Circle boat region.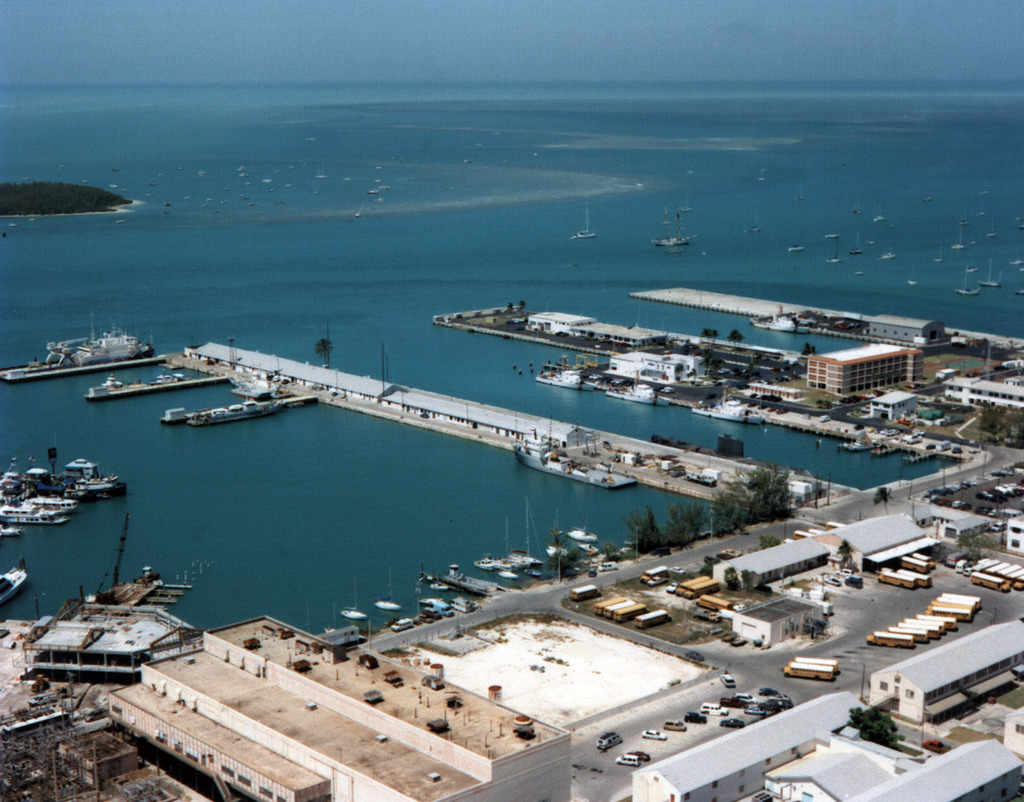
Region: x1=221 y1=202 x2=232 y2=204.
